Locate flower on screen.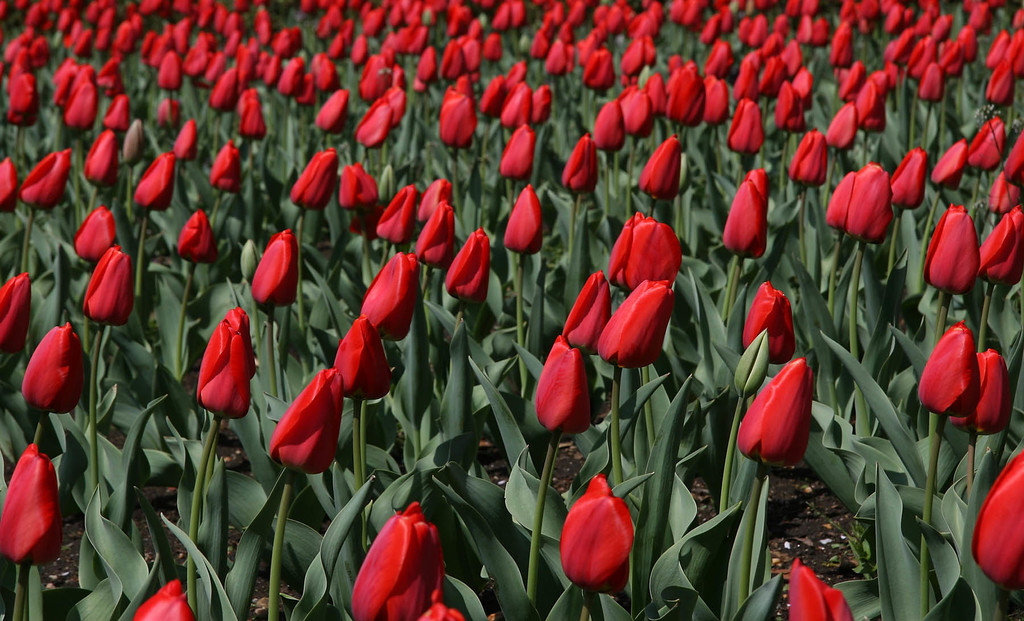
On screen at left=0, top=439, right=64, bottom=569.
